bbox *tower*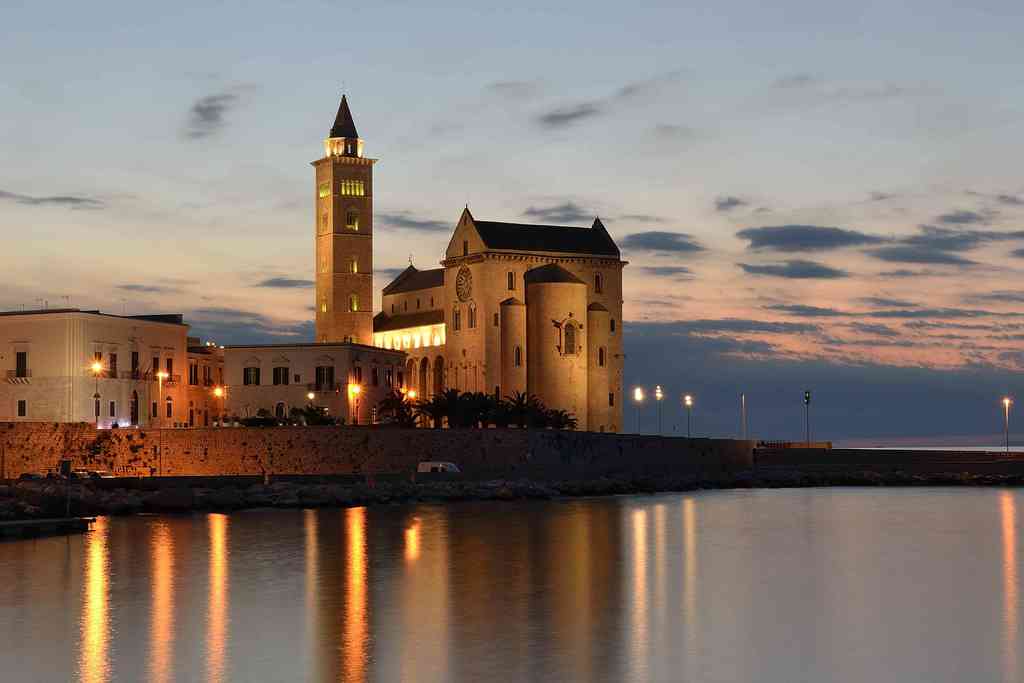
pyautogui.locateOnScreen(435, 208, 622, 432)
